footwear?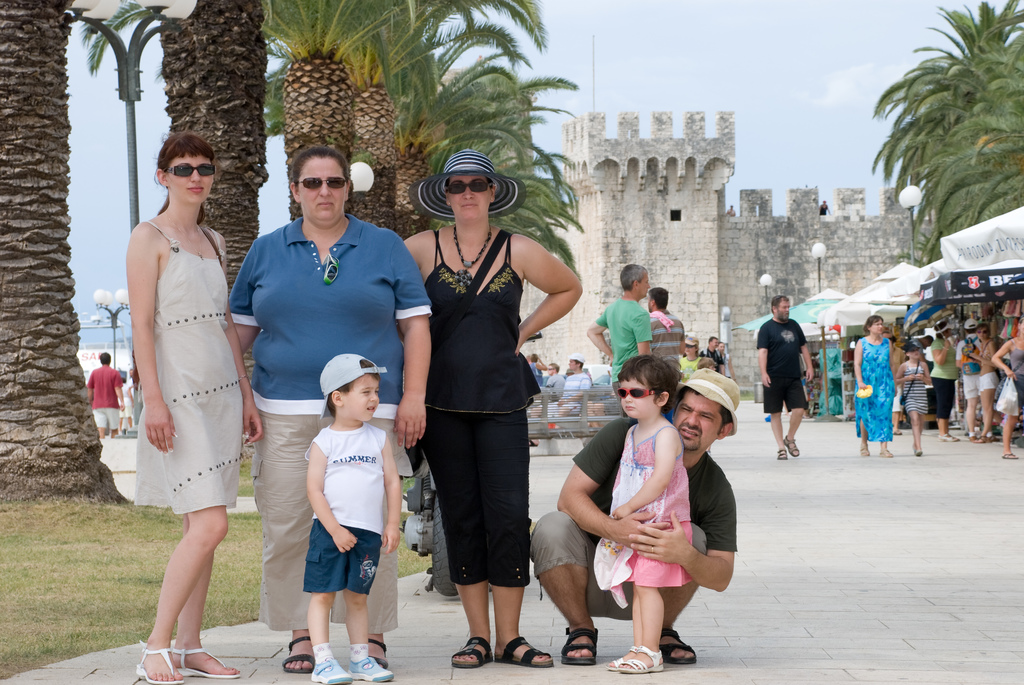
602:648:617:668
